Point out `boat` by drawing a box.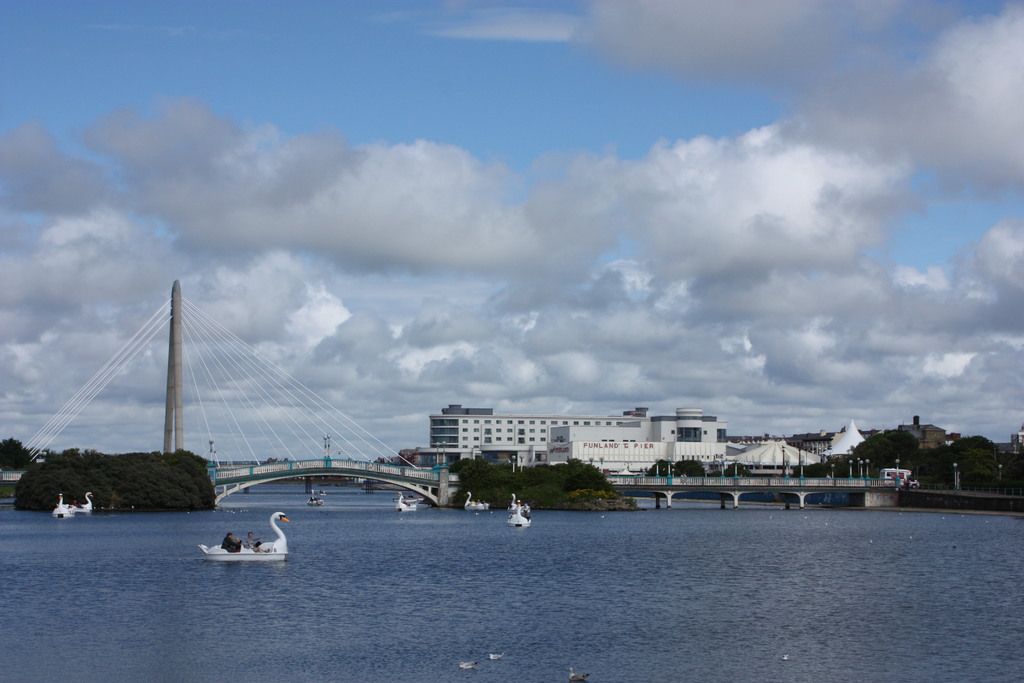
(left=396, top=492, right=418, bottom=511).
